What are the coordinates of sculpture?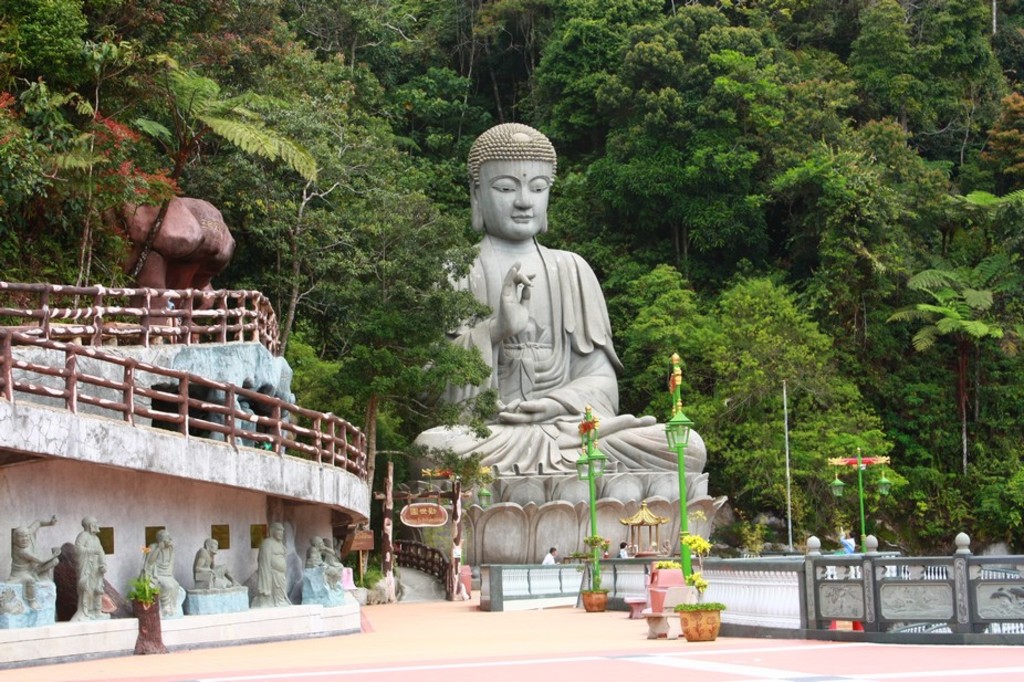
77, 518, 105, 616.
